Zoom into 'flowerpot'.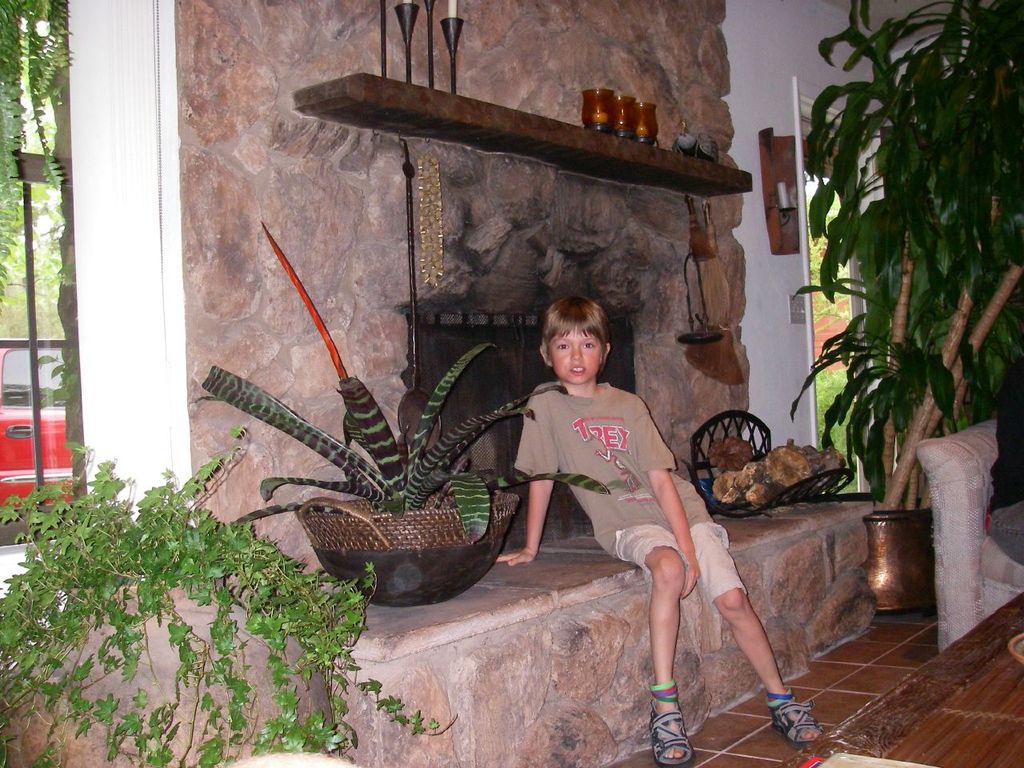
Zoom target: locate(794, 490, 934, 620).
